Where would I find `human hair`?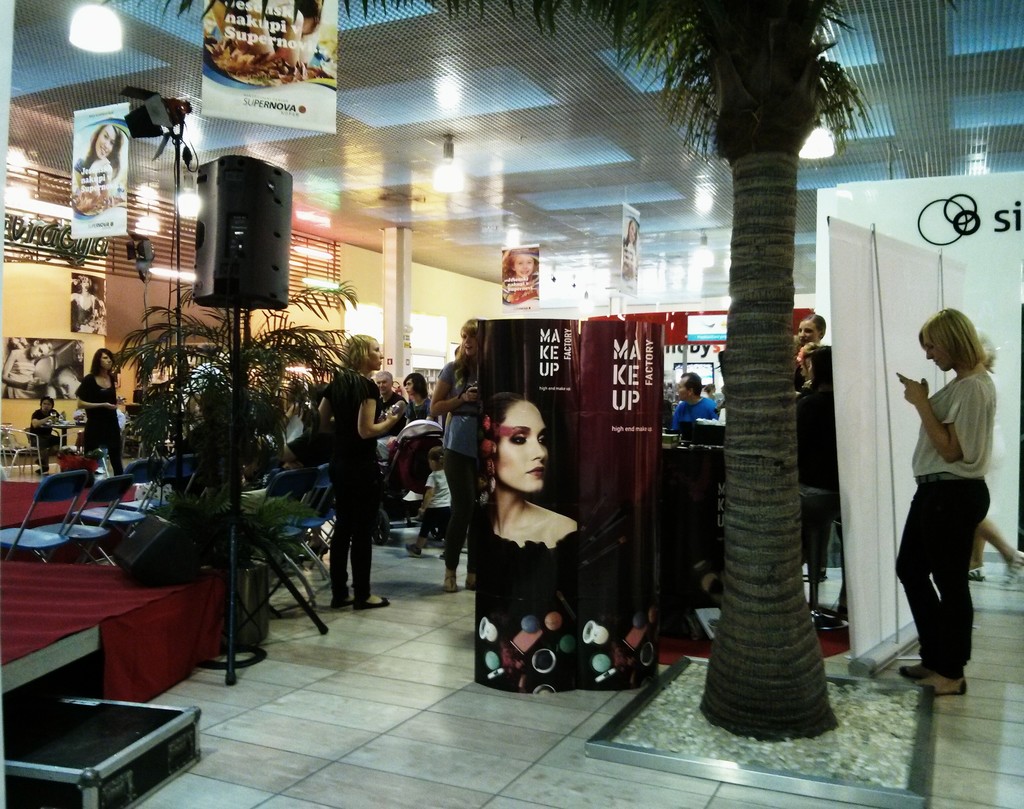
At pyautogui.locateOnScreen(801, 311, 825, 336).
